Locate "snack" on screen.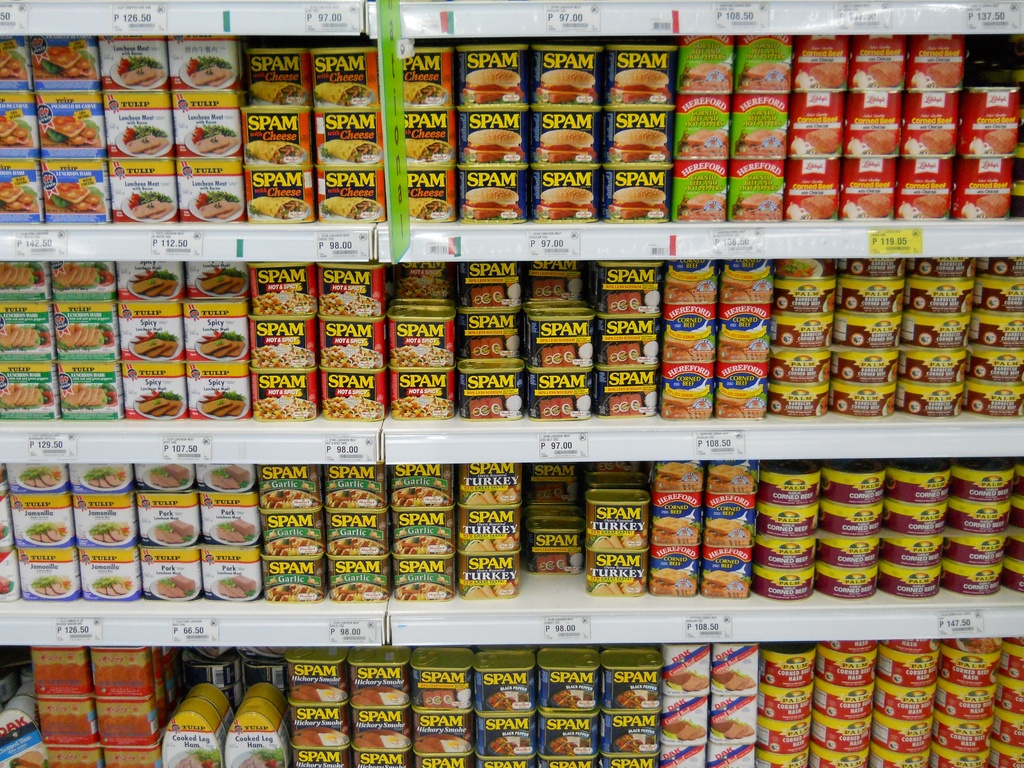
On screen at box=[161, 343, 176, 358].
